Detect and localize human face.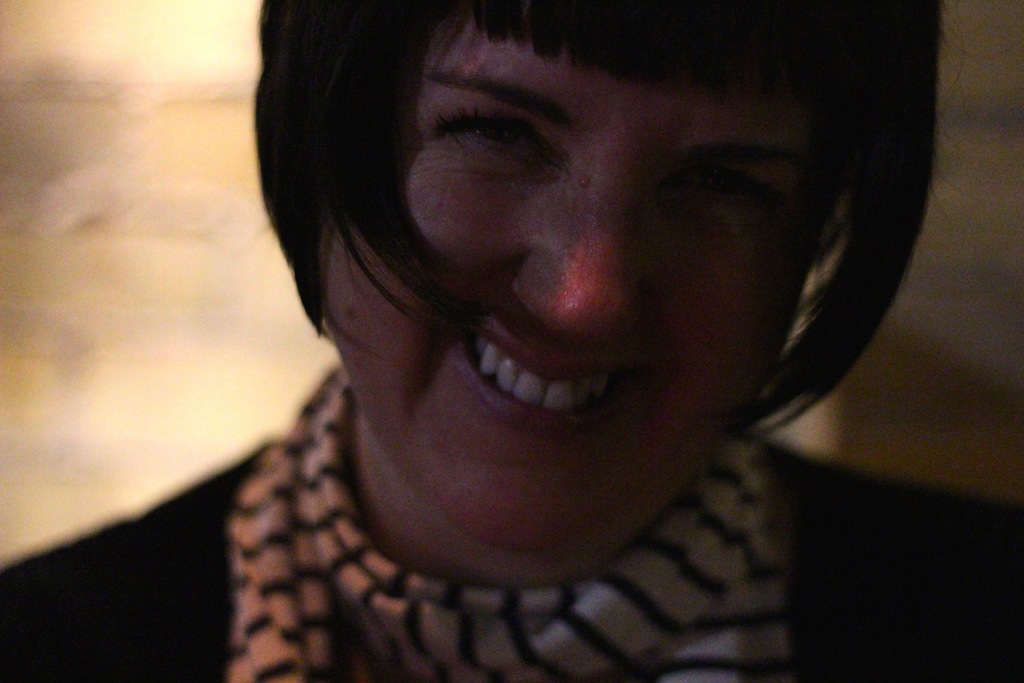
Localized at (328, 6, 833, 554).
